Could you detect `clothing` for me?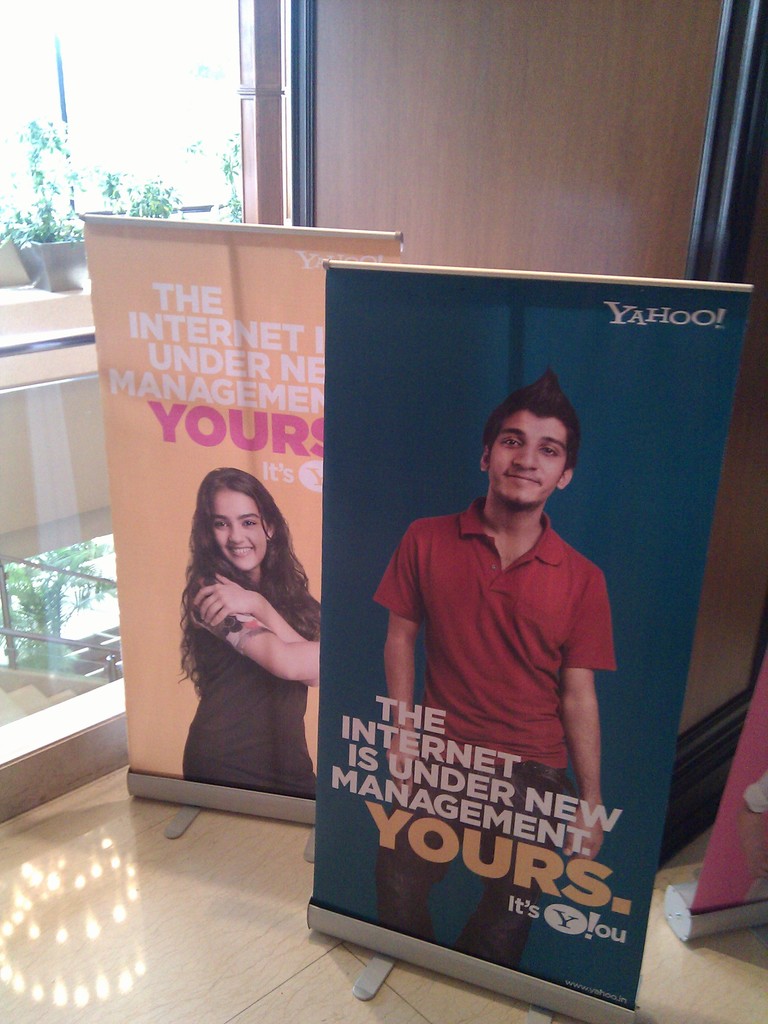
Detection result: (355, 470, 630, 892).
